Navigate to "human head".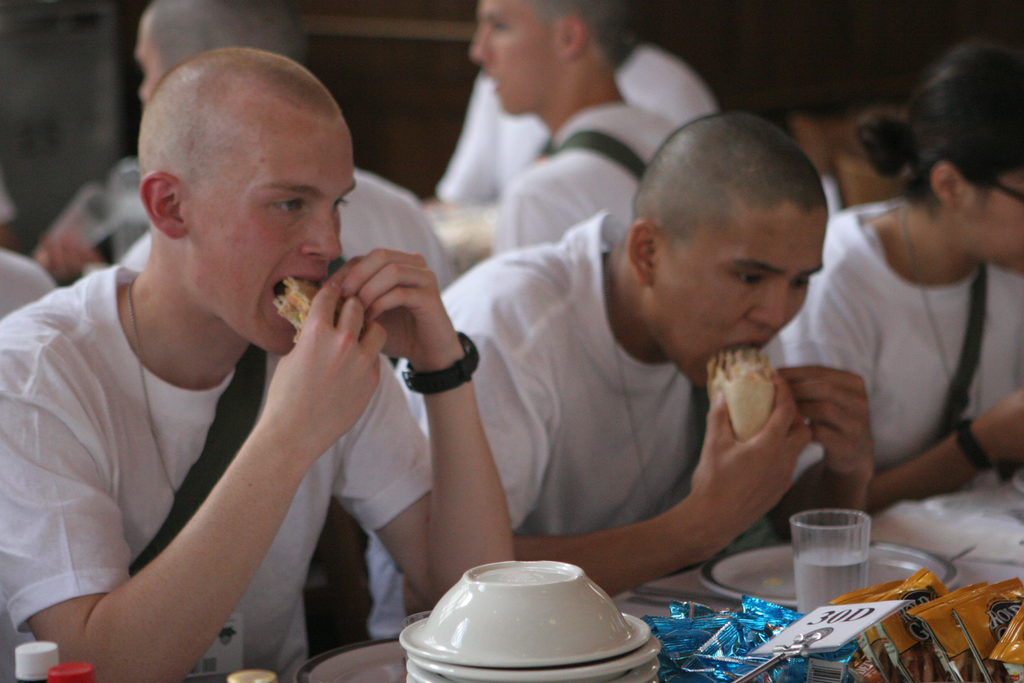
Navigation target: crop(620, 119, 853, 352).
